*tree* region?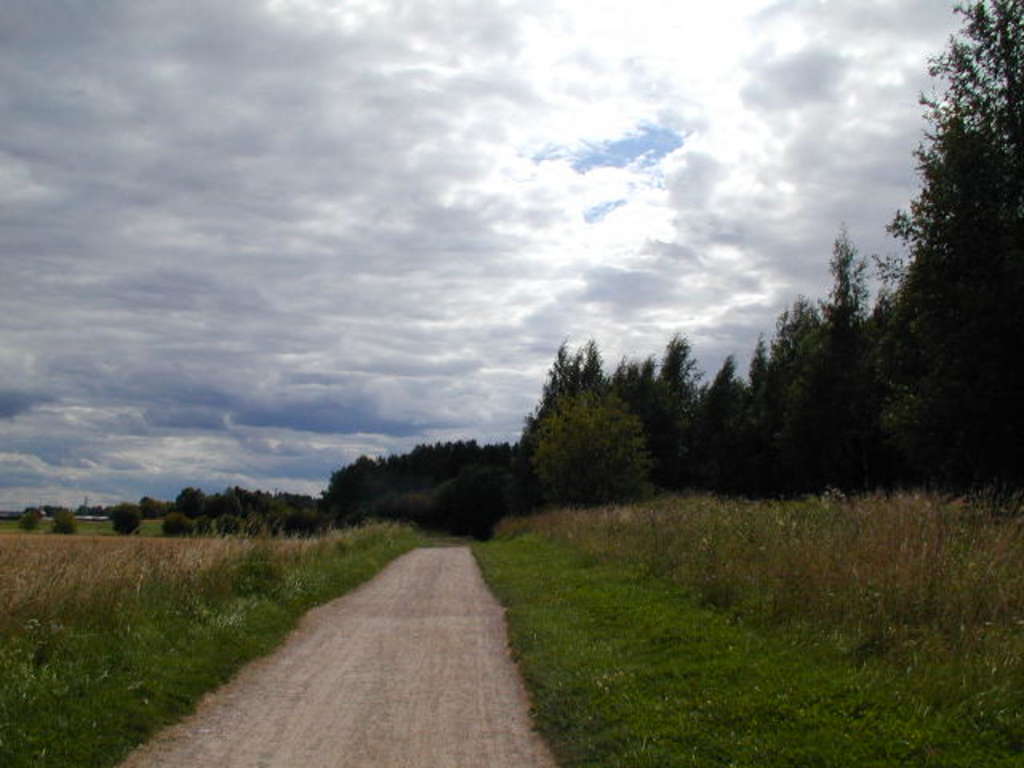
region(882, 13, 1016, 488)
